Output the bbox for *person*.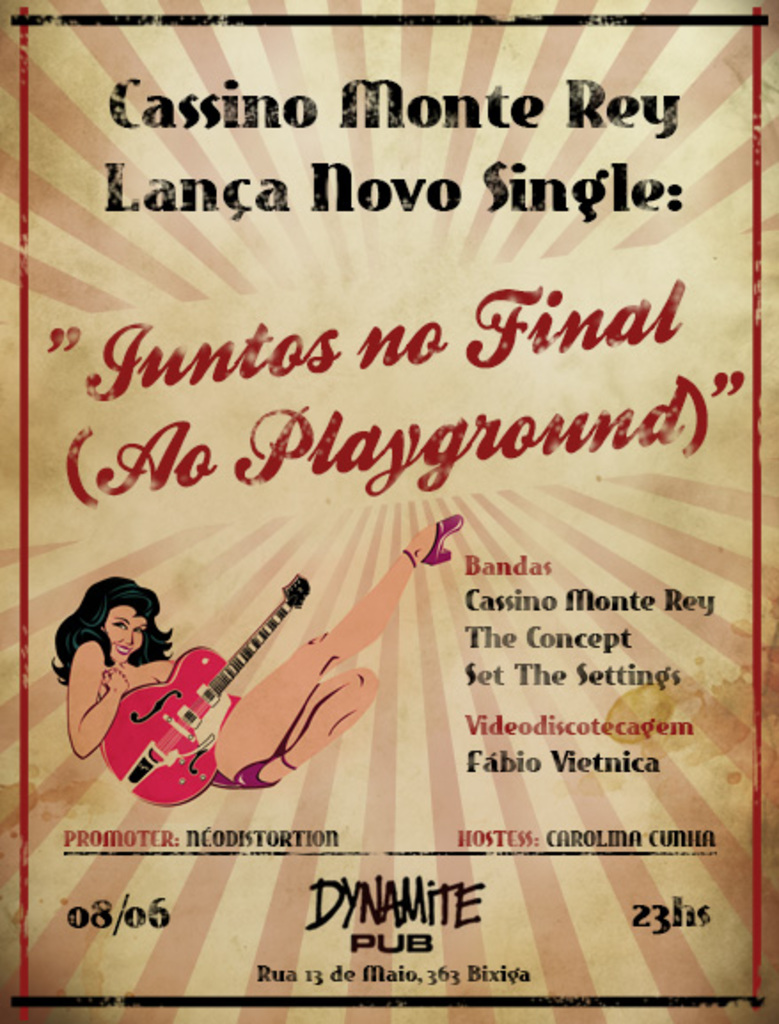
detection(55, 509, 463, 809).
